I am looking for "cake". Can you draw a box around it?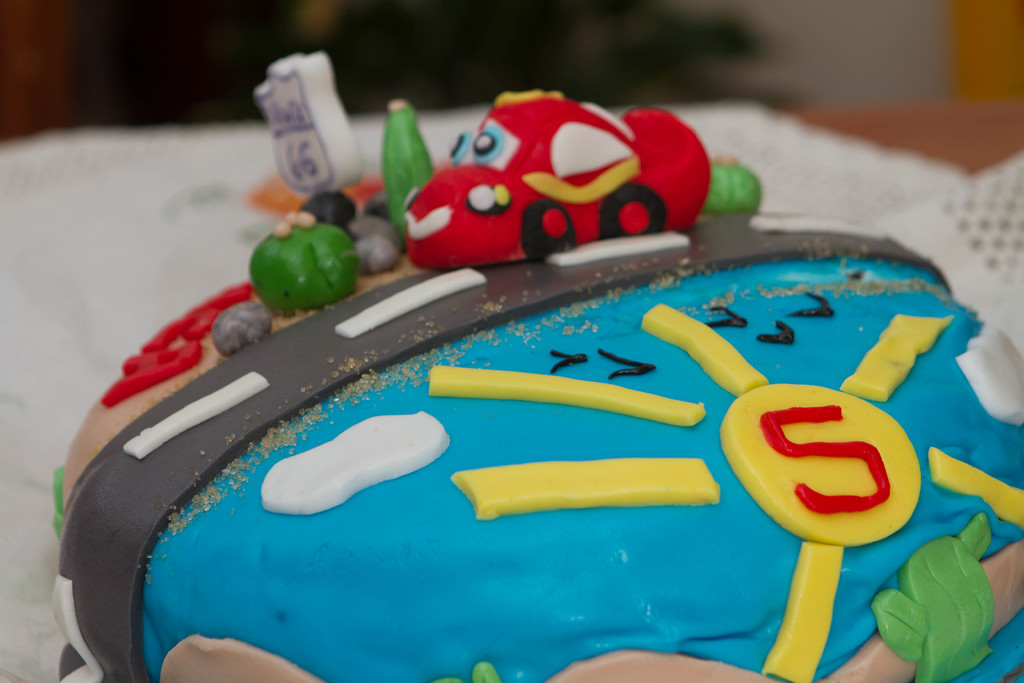
Sure, the bounding box is [58, 207, 1023, 682].
